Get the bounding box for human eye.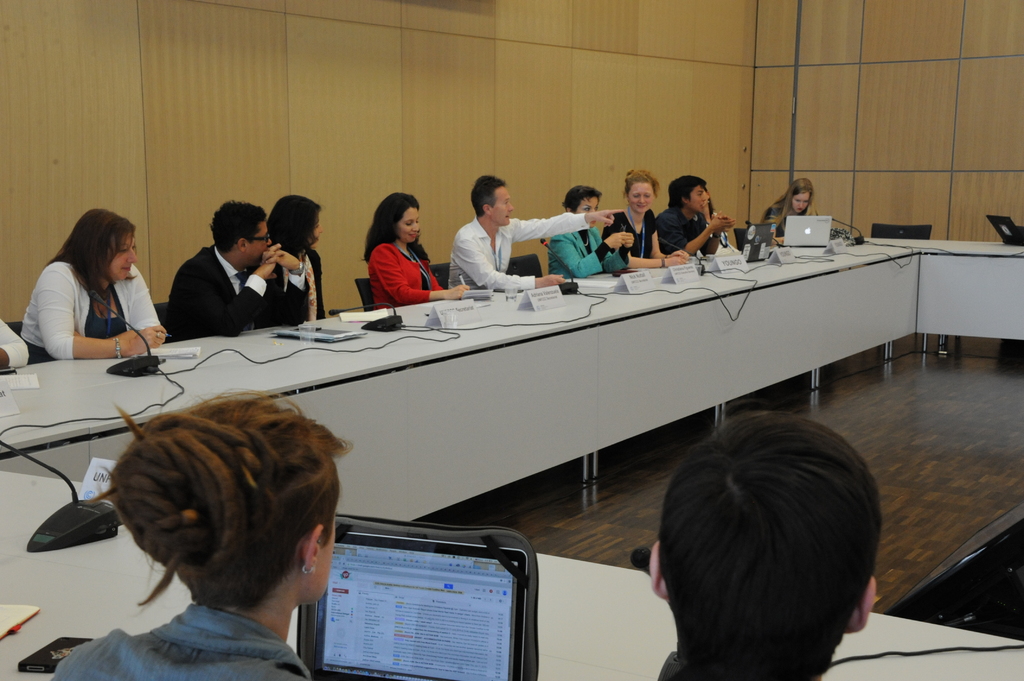
rect(502, 200, 508, 205).
